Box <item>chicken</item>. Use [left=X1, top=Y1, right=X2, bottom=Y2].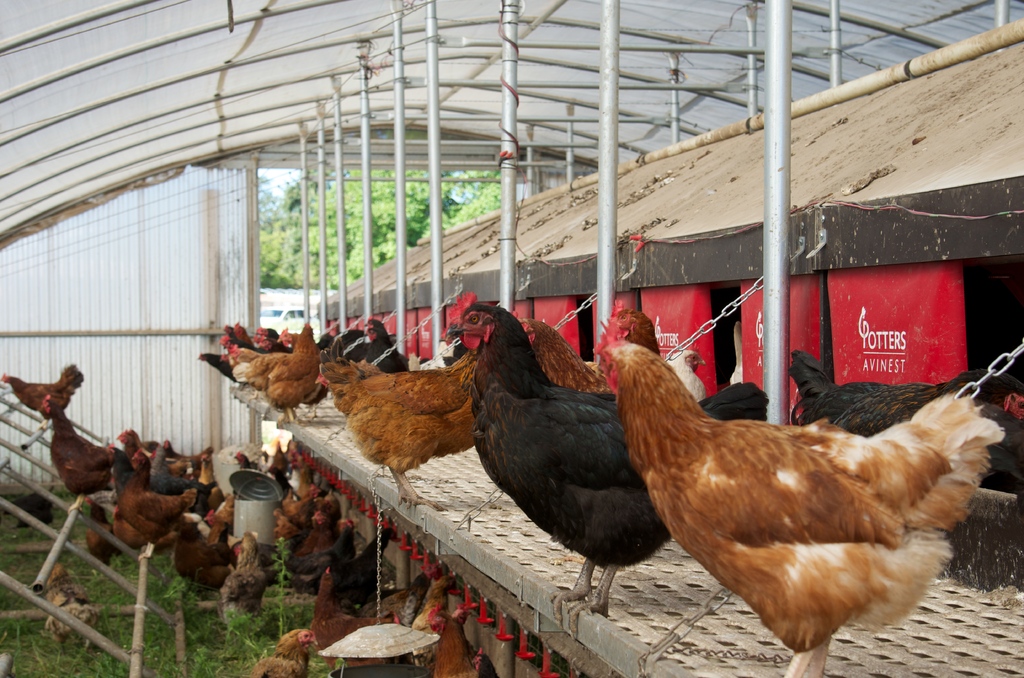
[left=146, top=437, right=200, bottom=500].
